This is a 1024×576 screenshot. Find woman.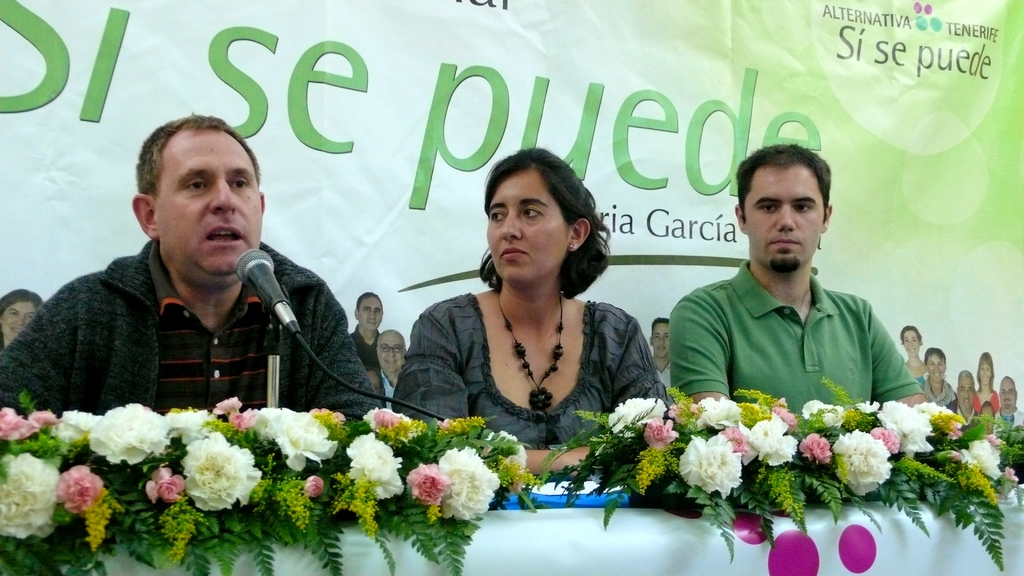
Bounding box: (406,138,655,483).
